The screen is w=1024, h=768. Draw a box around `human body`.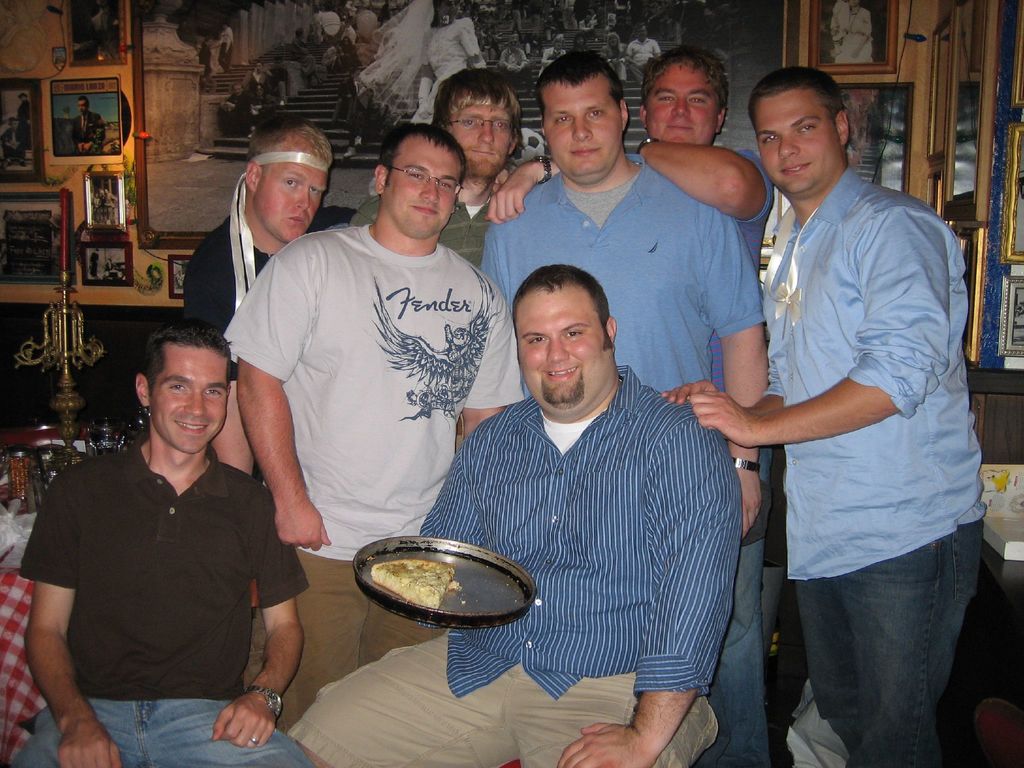
detection(290, 364, 741, 767).
